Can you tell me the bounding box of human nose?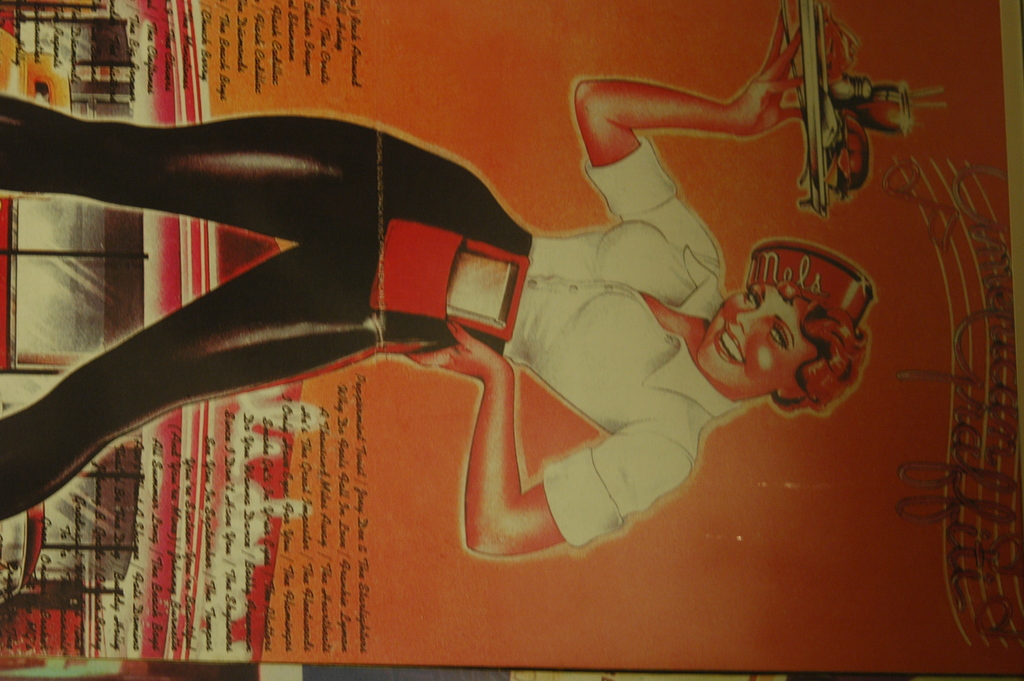
left=737, top=313, right=762, bottom=331.
